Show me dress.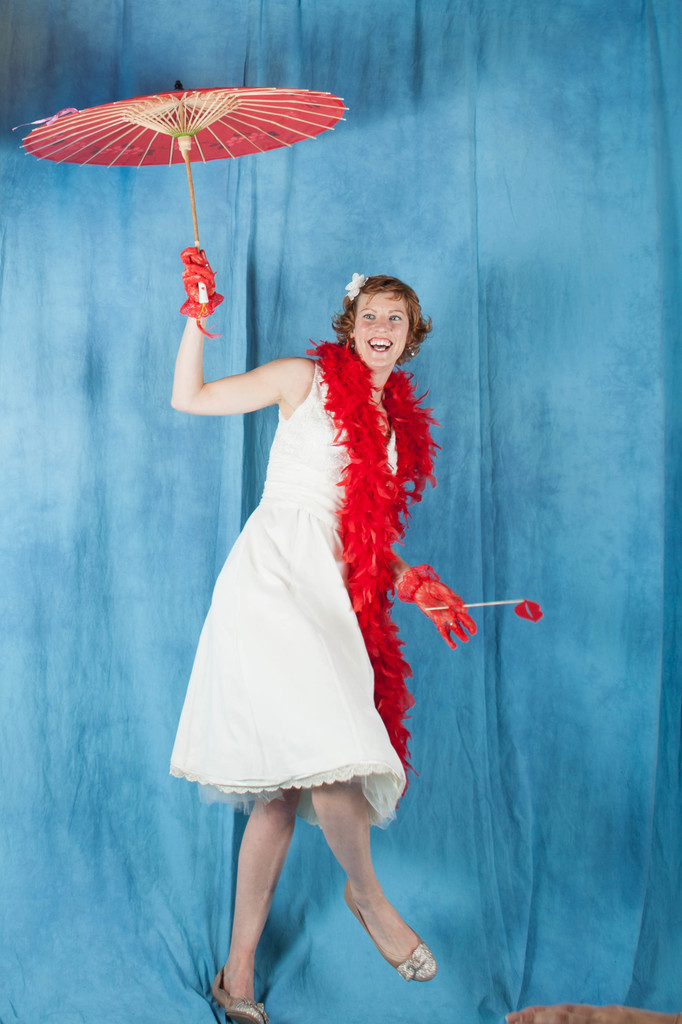
dress is here: <box>162,356,403,826</box>.
